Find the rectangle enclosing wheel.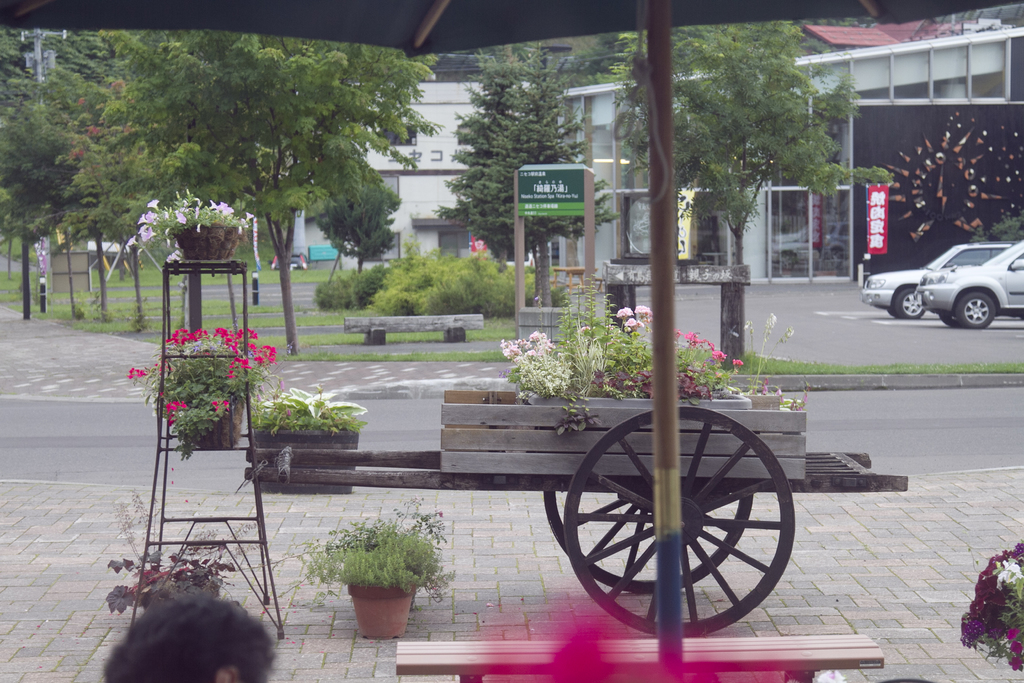
detection(545, 486, 751, 591).
